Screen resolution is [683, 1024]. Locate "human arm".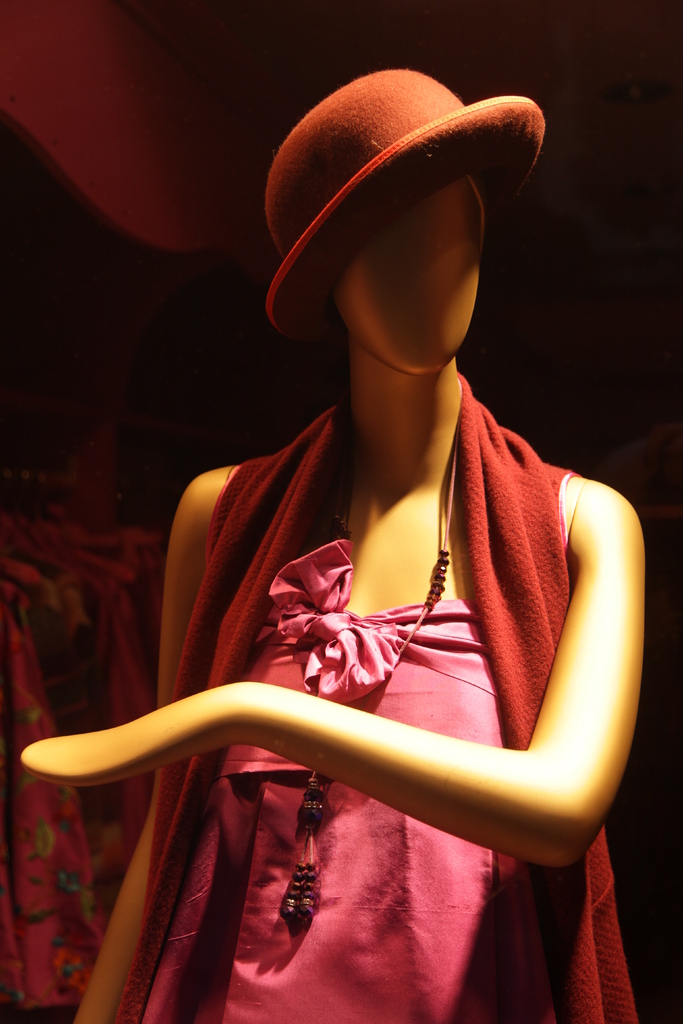
box(45, 449, 279, 1023).
